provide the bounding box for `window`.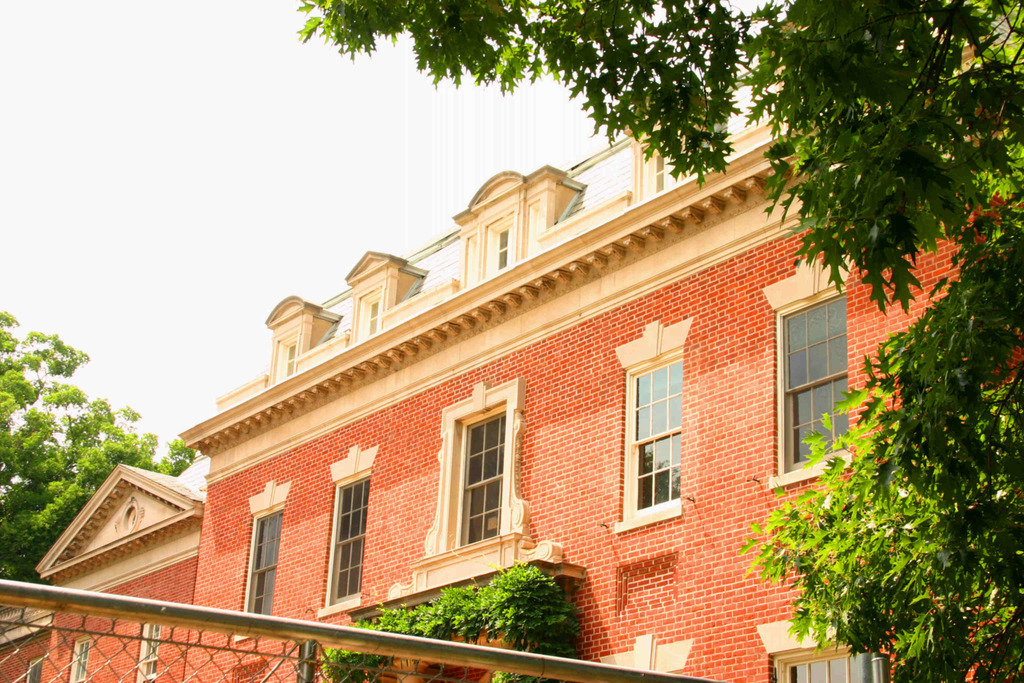
pyautogui.locateOnScreen(137, 621, 159, 682).
